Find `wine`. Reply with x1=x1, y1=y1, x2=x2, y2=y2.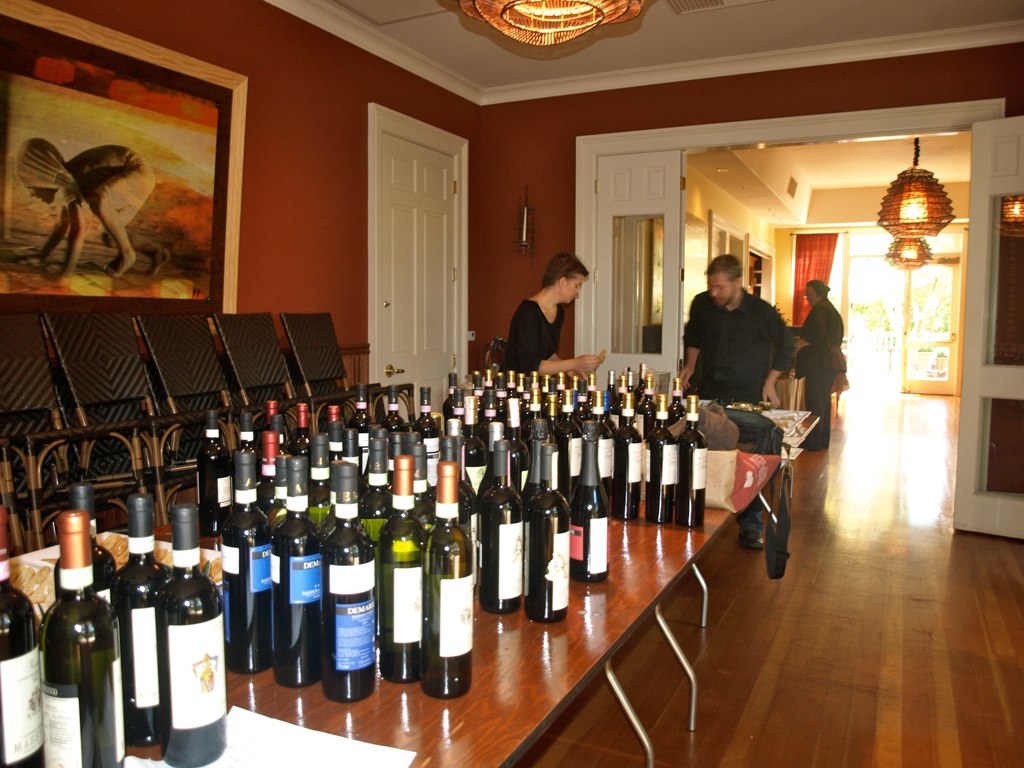
x1=113, y1=494, x2=171, y2=762.
